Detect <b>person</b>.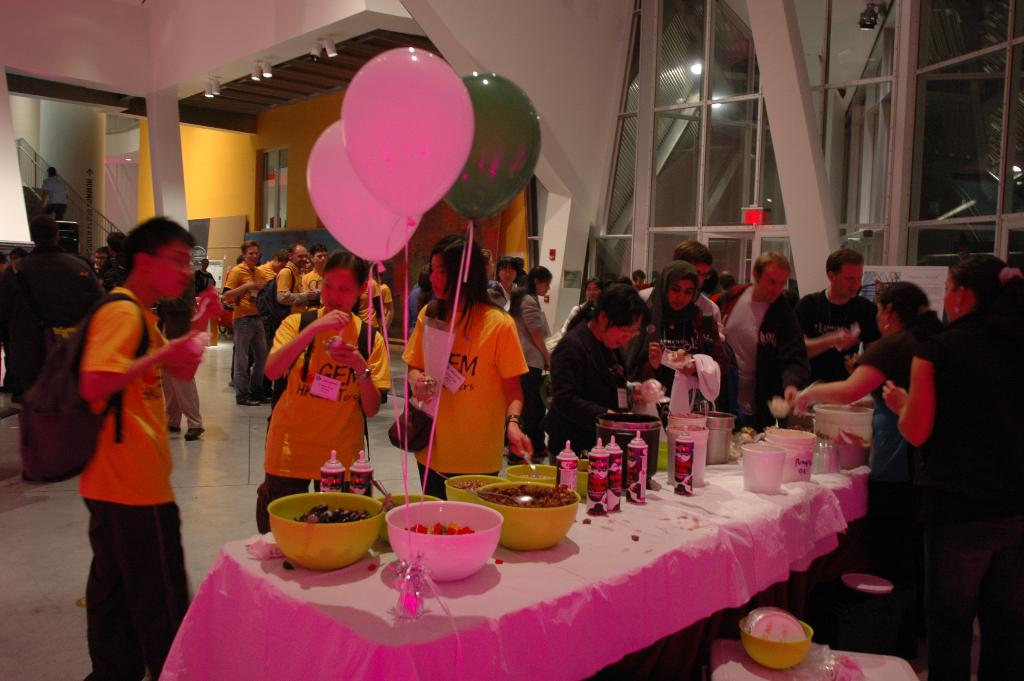
Detected at rect(281, 242, 318, 311).
